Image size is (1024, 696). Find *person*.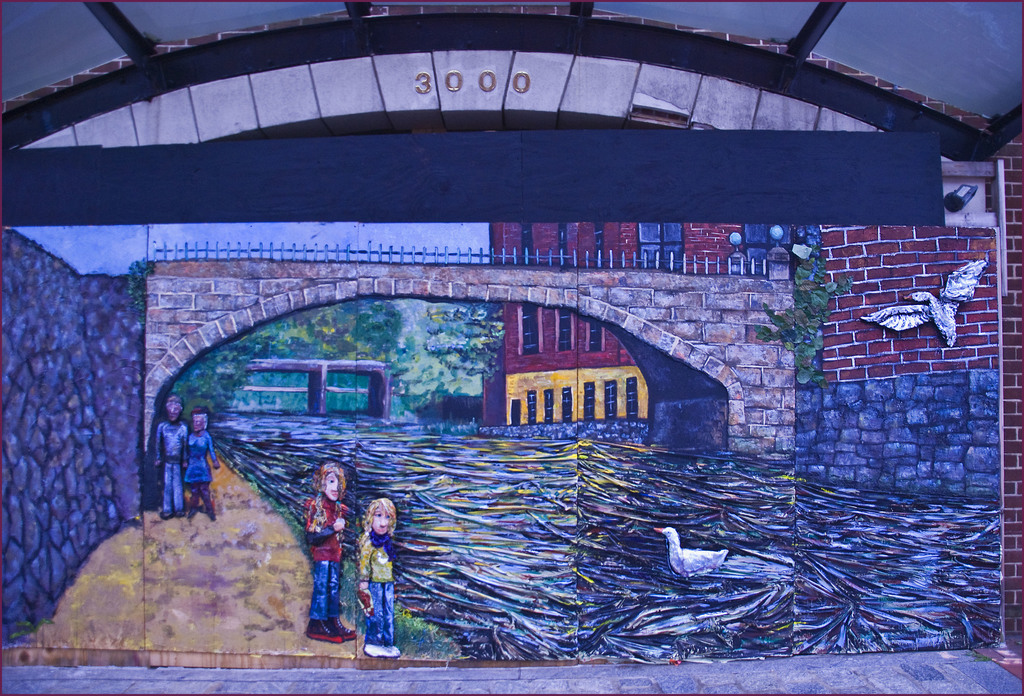
pyautogui.locateOnScreen(144, 400, 202, 537).
